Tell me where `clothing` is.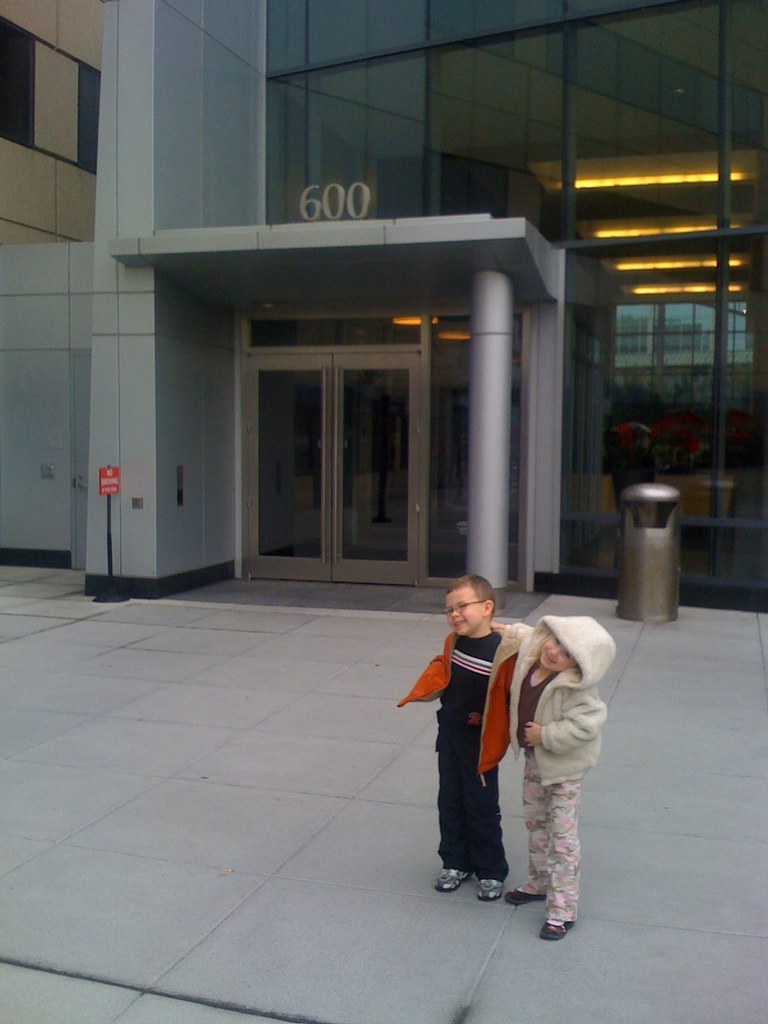
`clothing` is at detection(503, 614, 617, 922).
